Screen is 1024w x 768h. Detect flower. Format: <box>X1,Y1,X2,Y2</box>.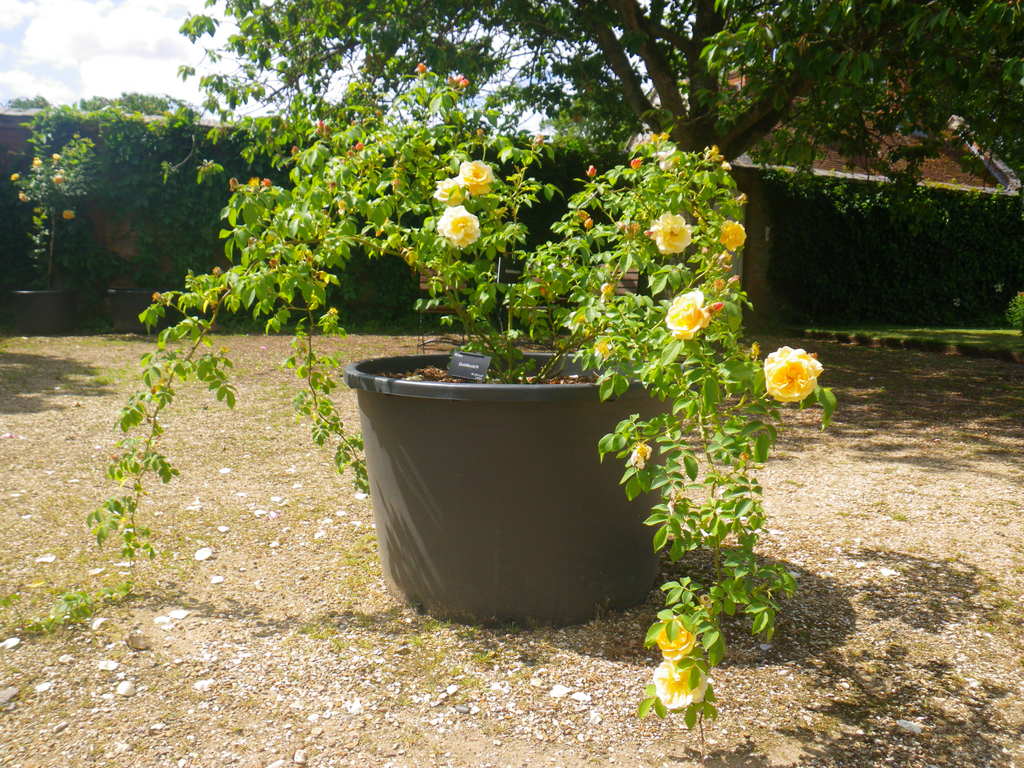
<box>32,154,42,165</box>.
